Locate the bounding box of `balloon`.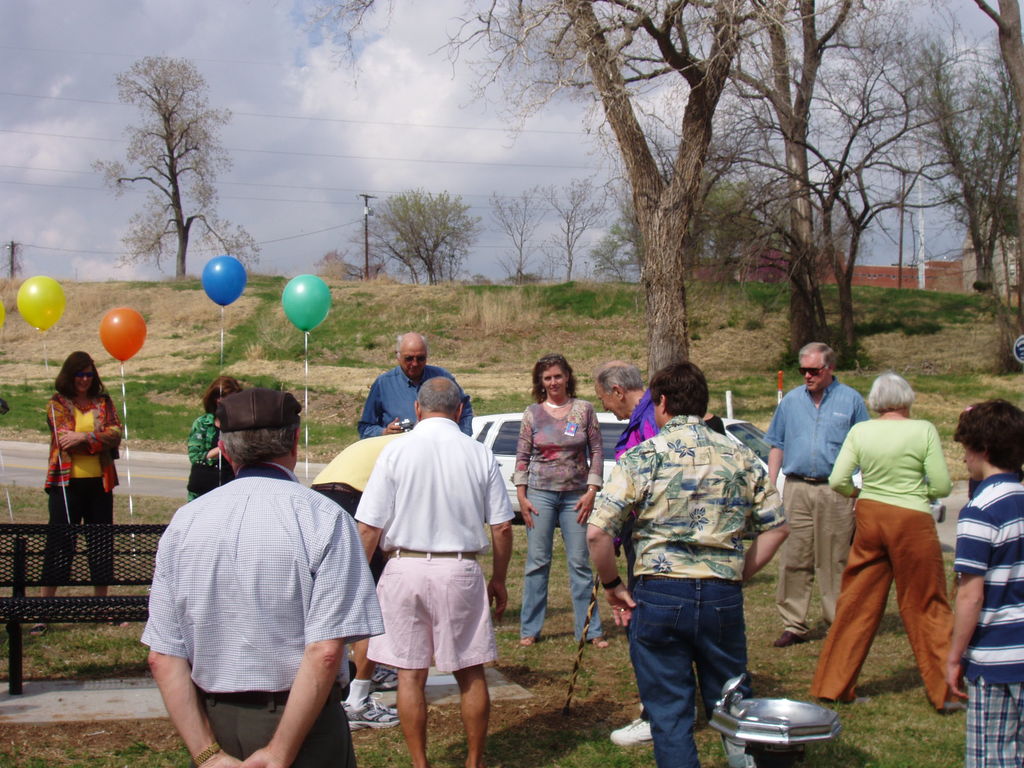
Bounding box: pyautogui.locateOnScreen(101, 308, 148, 368).
